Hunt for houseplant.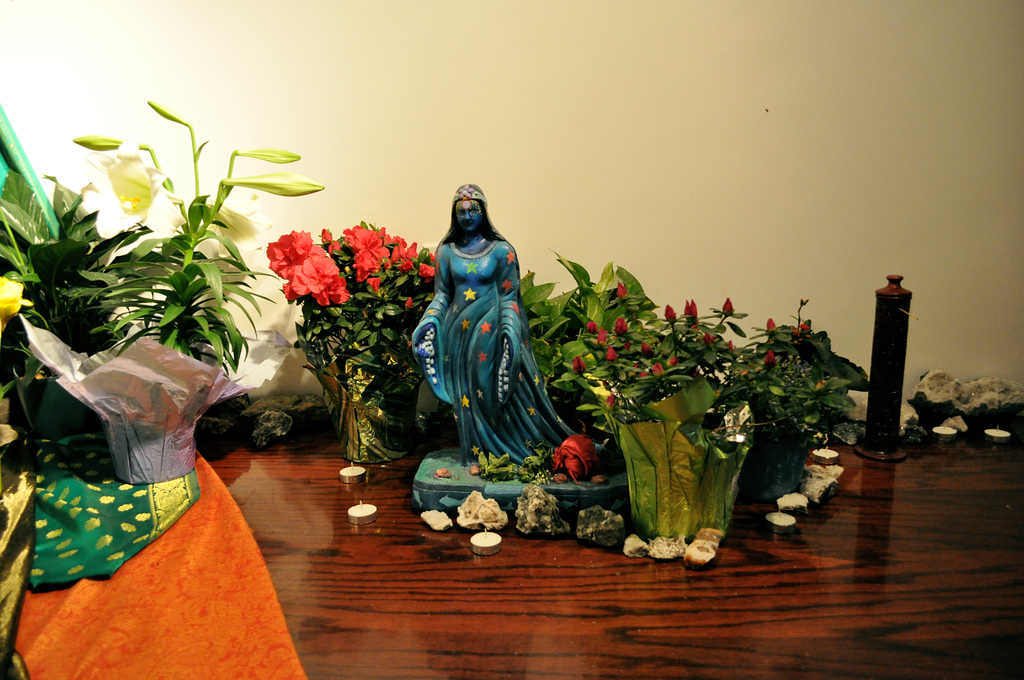
Hunted down at bbox=(269, 219, 449, 474).
